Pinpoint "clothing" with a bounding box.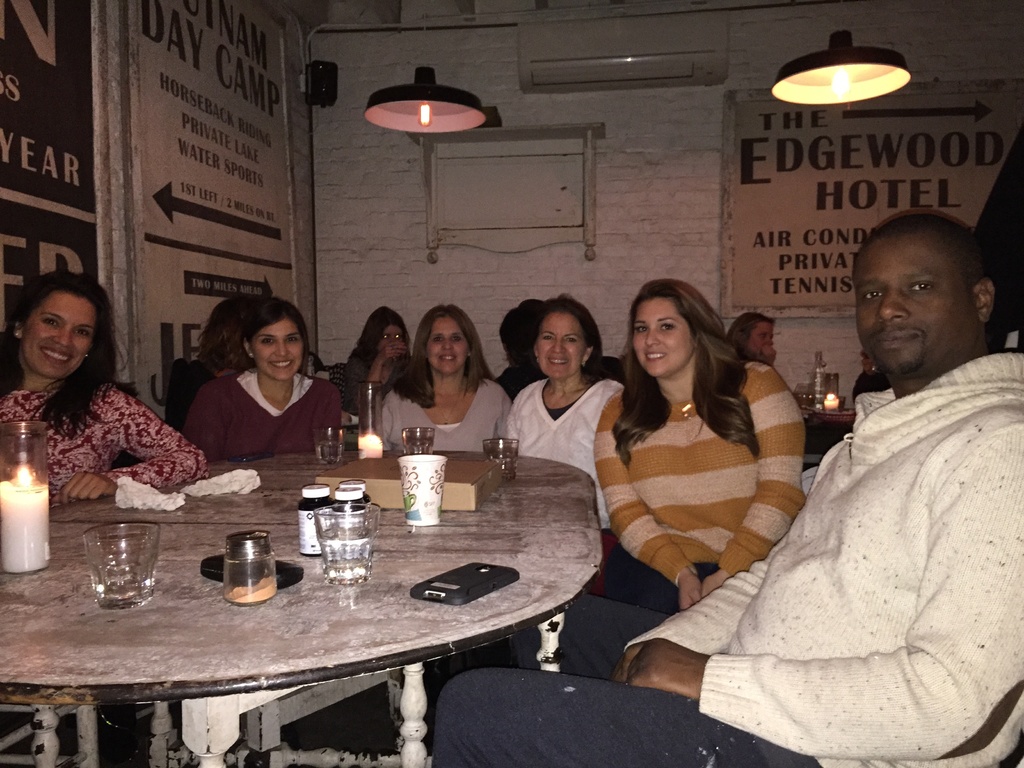
(0, 379, 205, 508).
